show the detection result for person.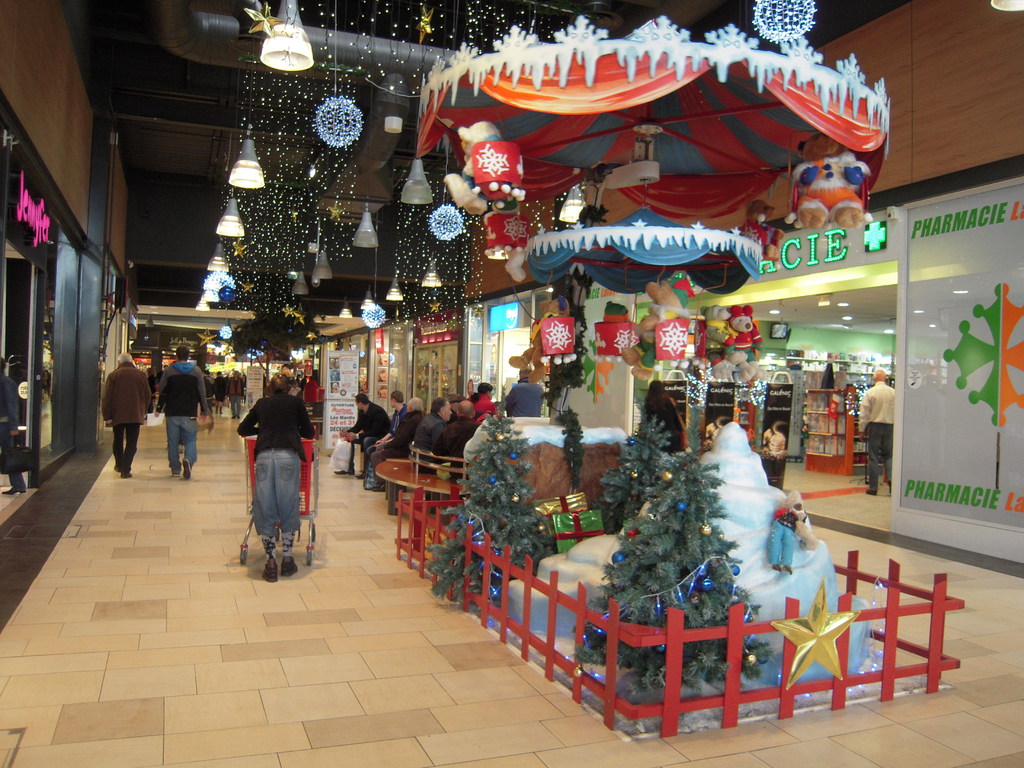
(x1=157, y1=344, x2=212, y2=481).
